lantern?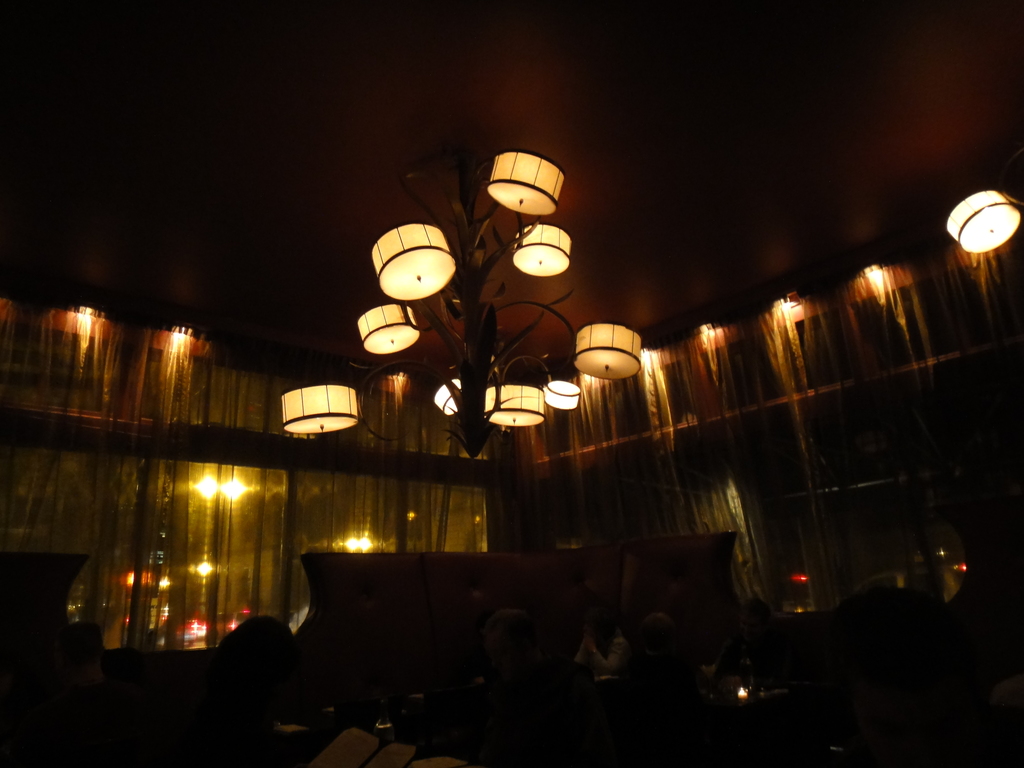
488:149:566:219
